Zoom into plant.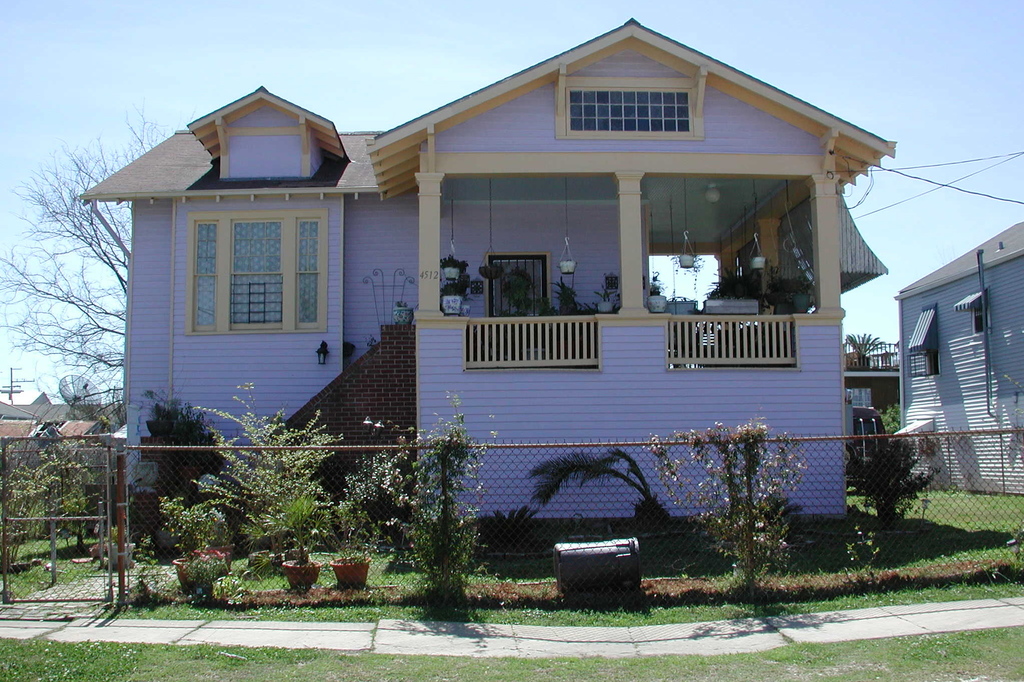
Zoom target: {"left": 552, "top": 269, "right": 576, "bottom": 309}.
